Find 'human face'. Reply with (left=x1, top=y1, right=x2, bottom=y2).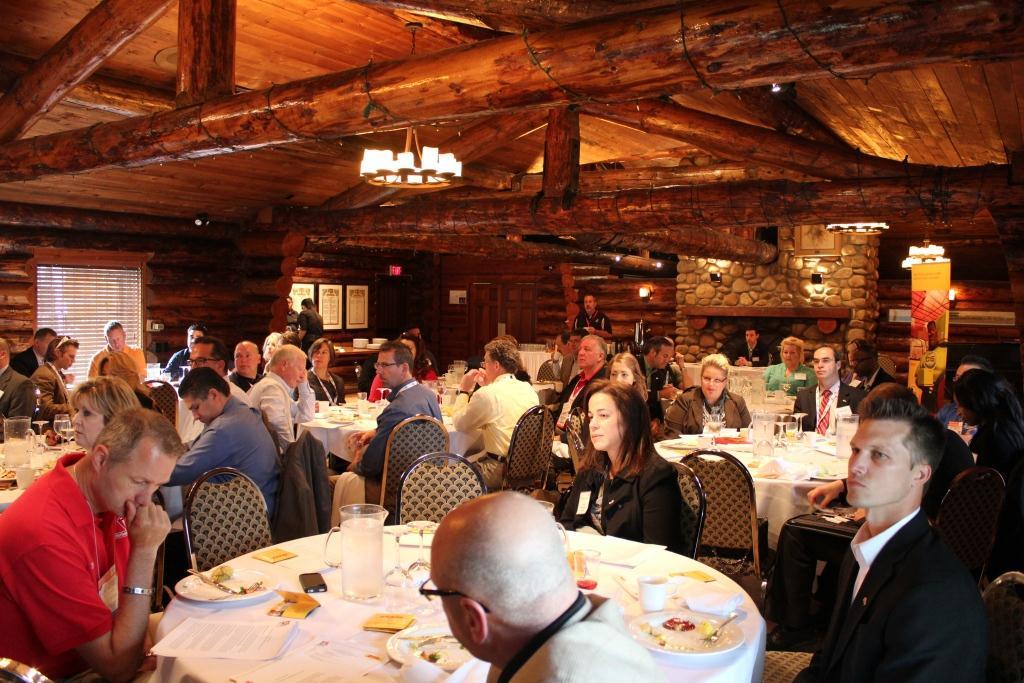
(left=77, top=392, right=109, bottom=449).
